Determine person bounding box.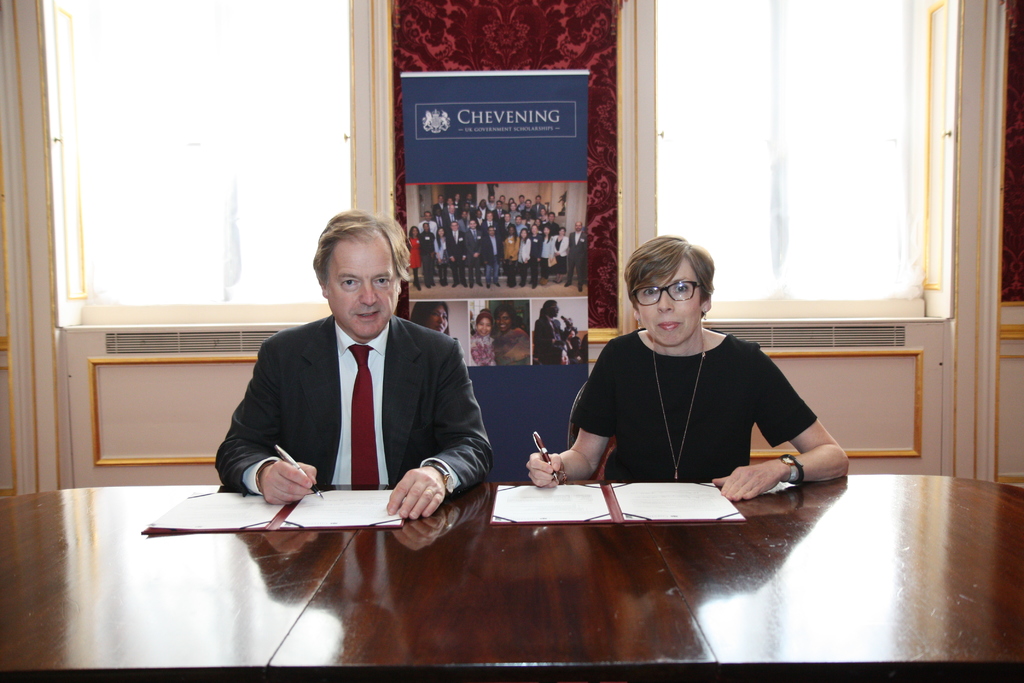
Determined: BBox(409, 304, 451, 340).
